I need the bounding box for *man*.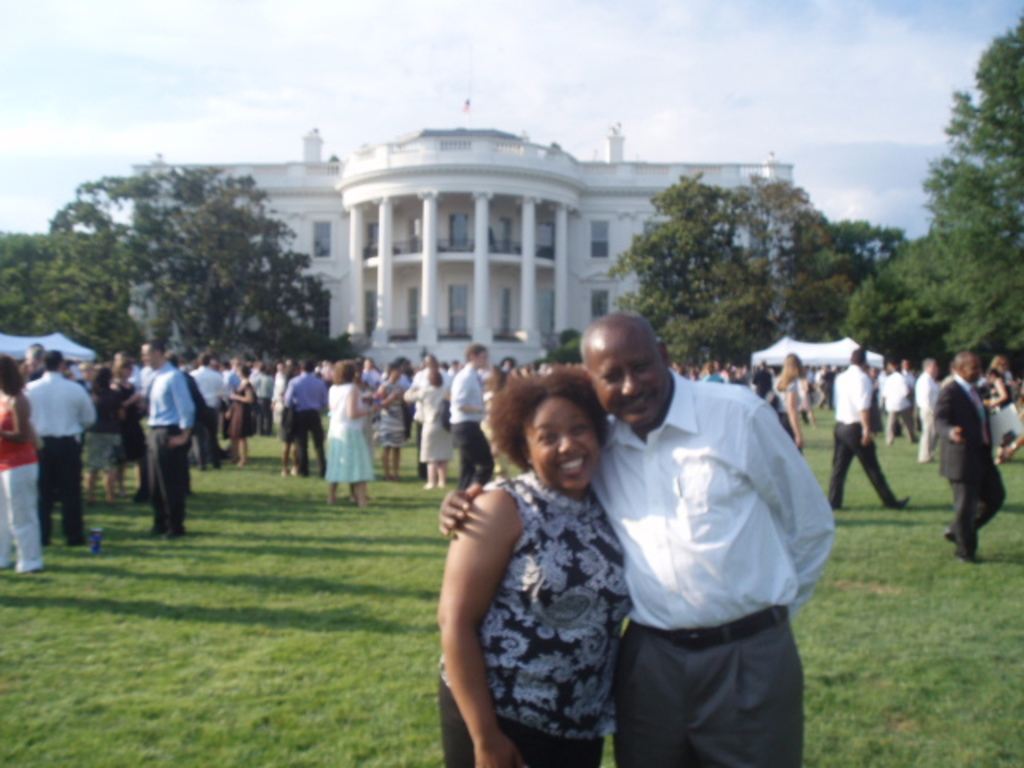
Here it is: (24,346,91,549).
